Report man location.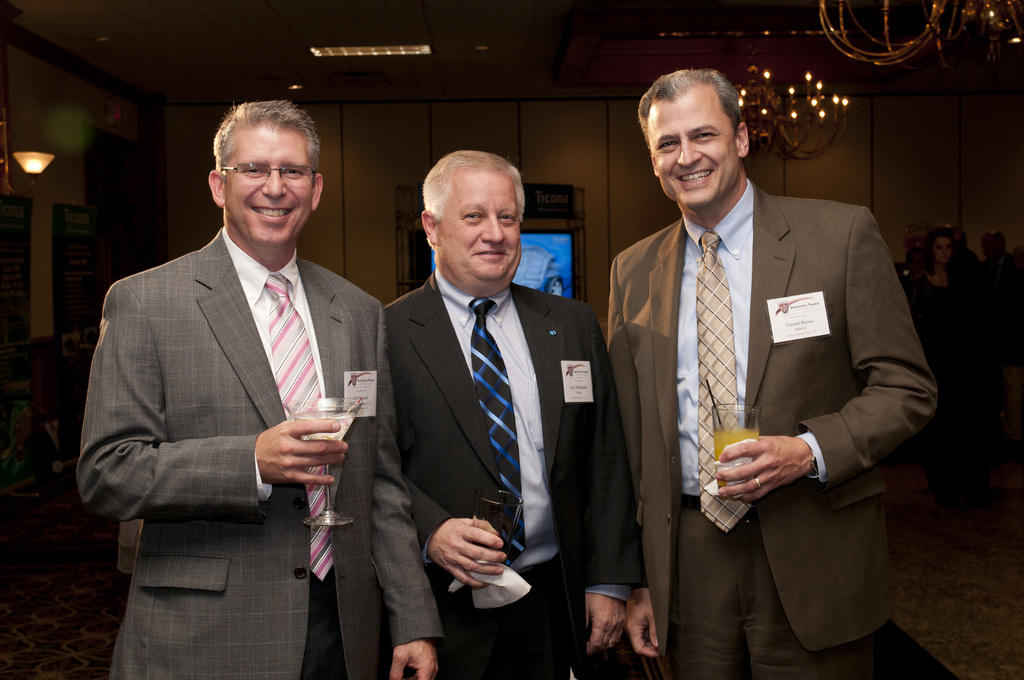
Report: bbox=(86, 84, 393, 669).
